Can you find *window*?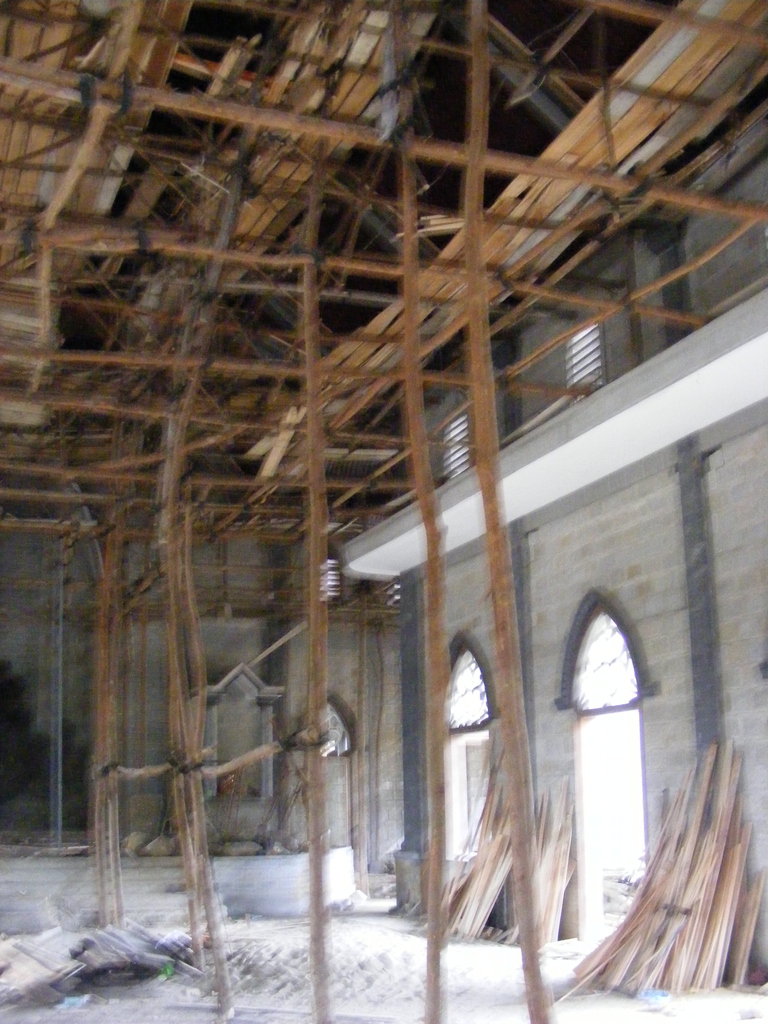
Yes, bounding box: box(577, 615, 639, 705).
